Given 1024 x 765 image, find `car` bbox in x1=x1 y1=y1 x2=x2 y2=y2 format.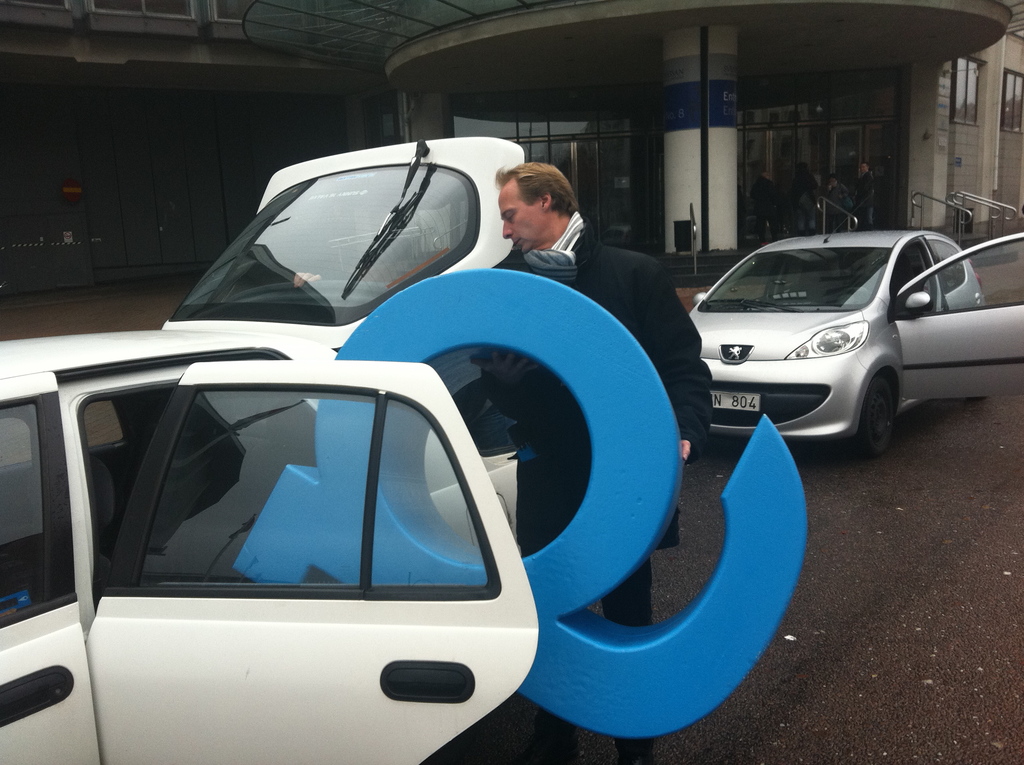
x1=673 y1=202 x2=1009 y2=463.
